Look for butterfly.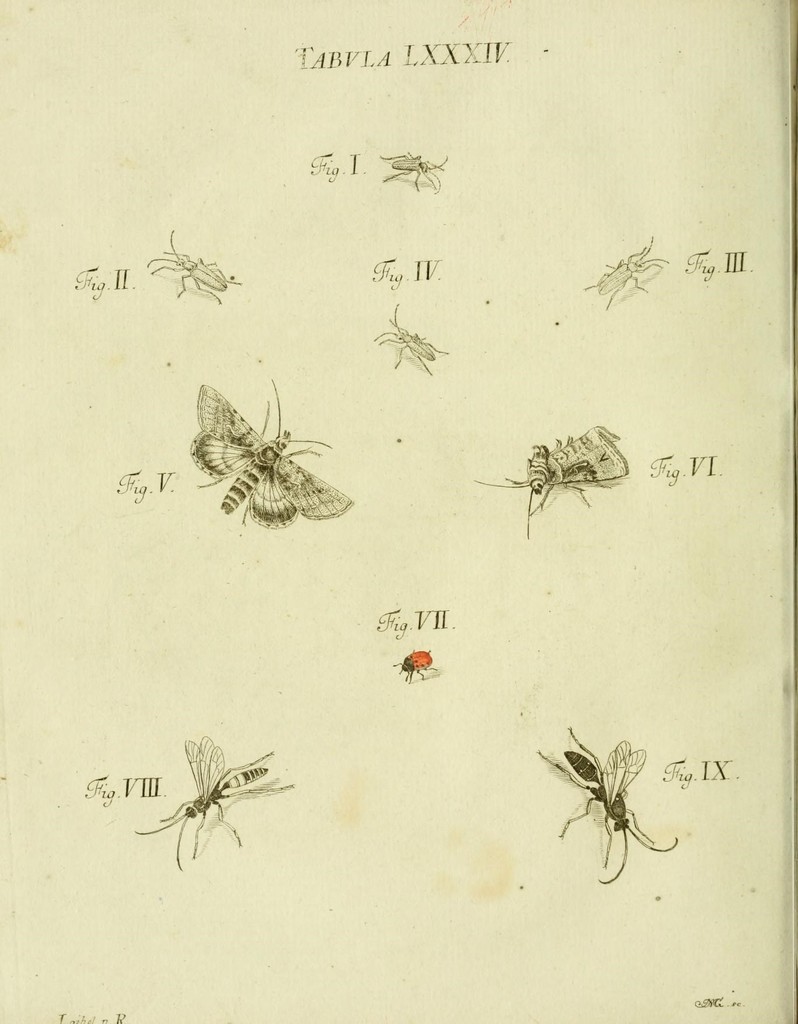
Found: box=[199, 351, 365, 546].
